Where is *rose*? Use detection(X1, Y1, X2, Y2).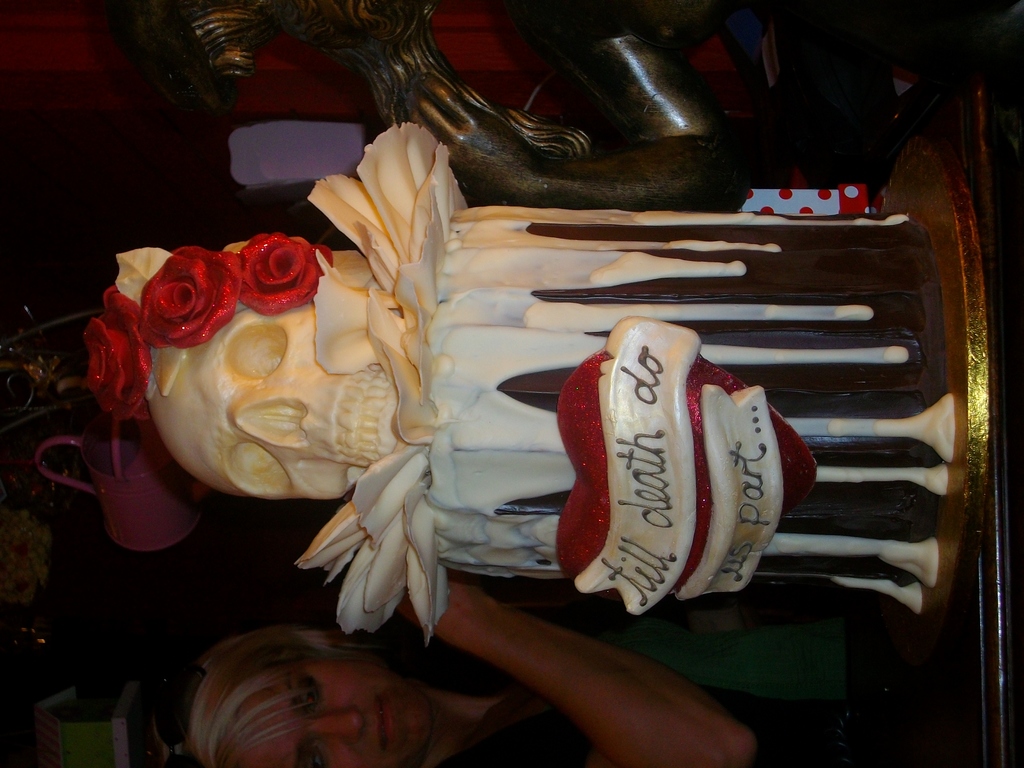
detection(86, 285, 153, 425).
